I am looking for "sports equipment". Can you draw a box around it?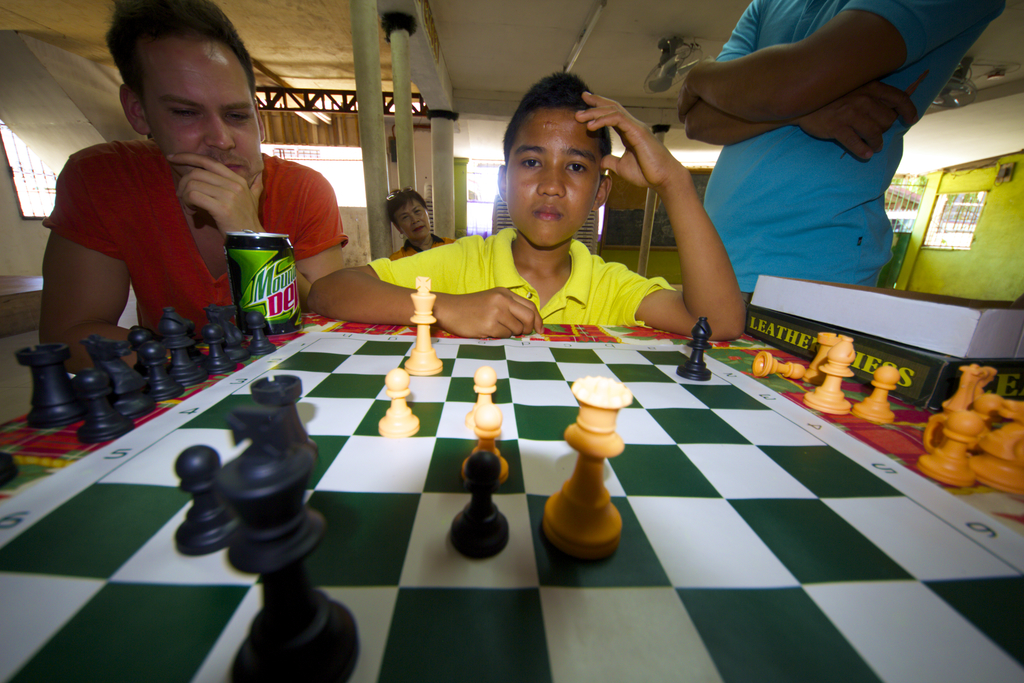
Sure, the bounding box is <region>201, 301, 255, 364</region>.
